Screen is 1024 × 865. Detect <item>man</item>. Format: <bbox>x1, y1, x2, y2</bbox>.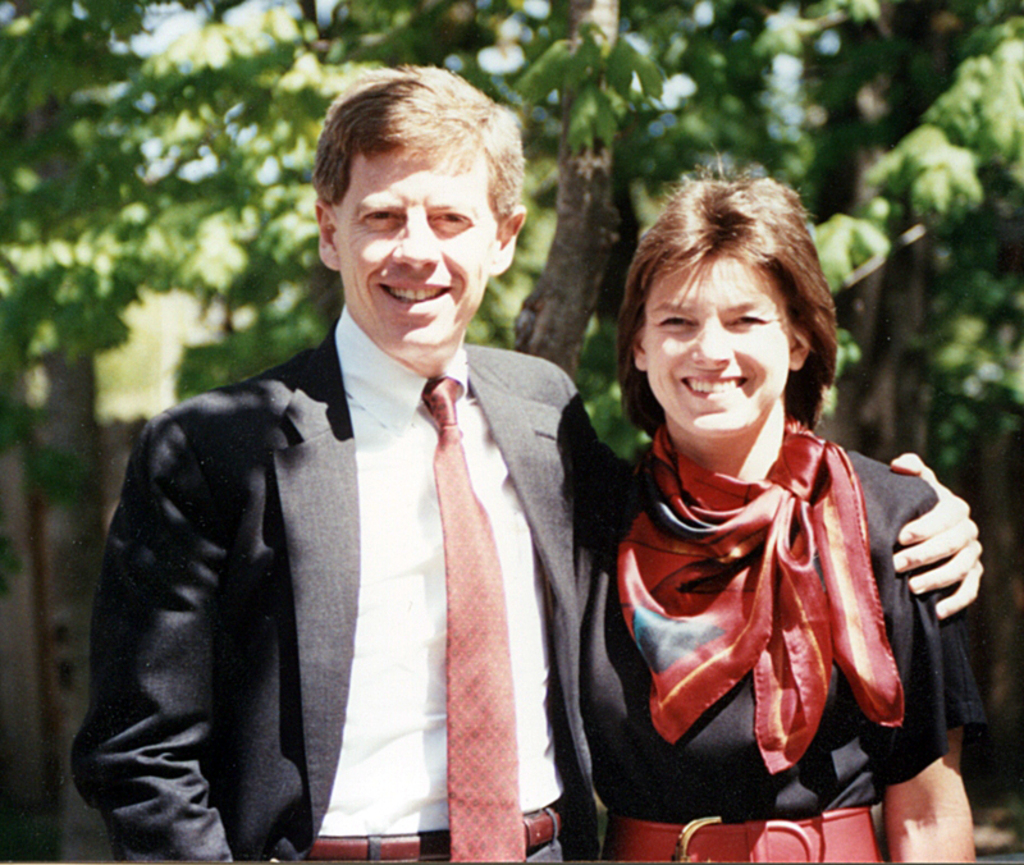
<bbox>60, 51, 993, 860</bbox>.
